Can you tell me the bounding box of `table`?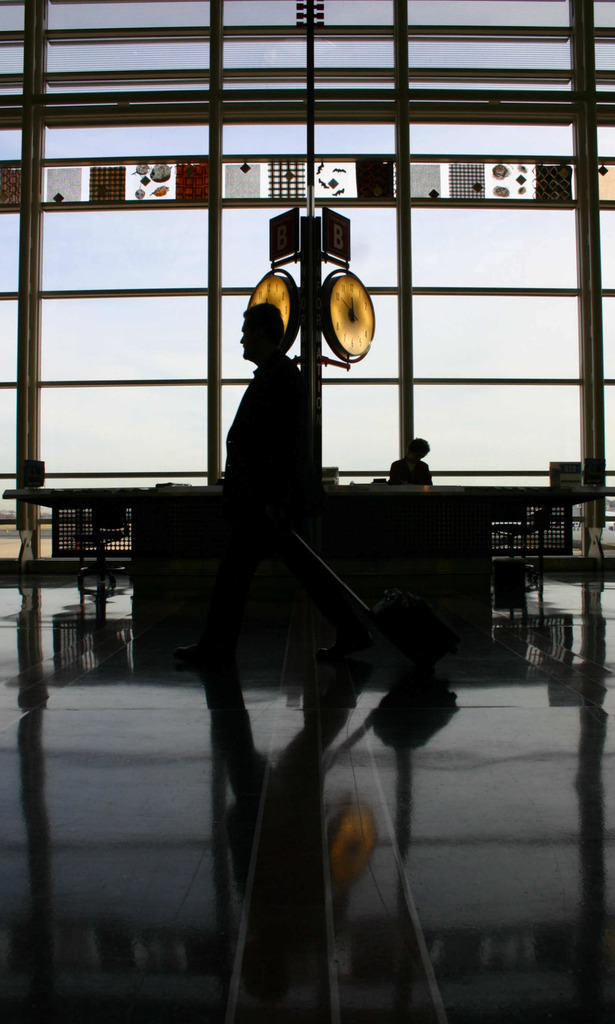
[x1=127, y1=485, x2=611, y2=661].
